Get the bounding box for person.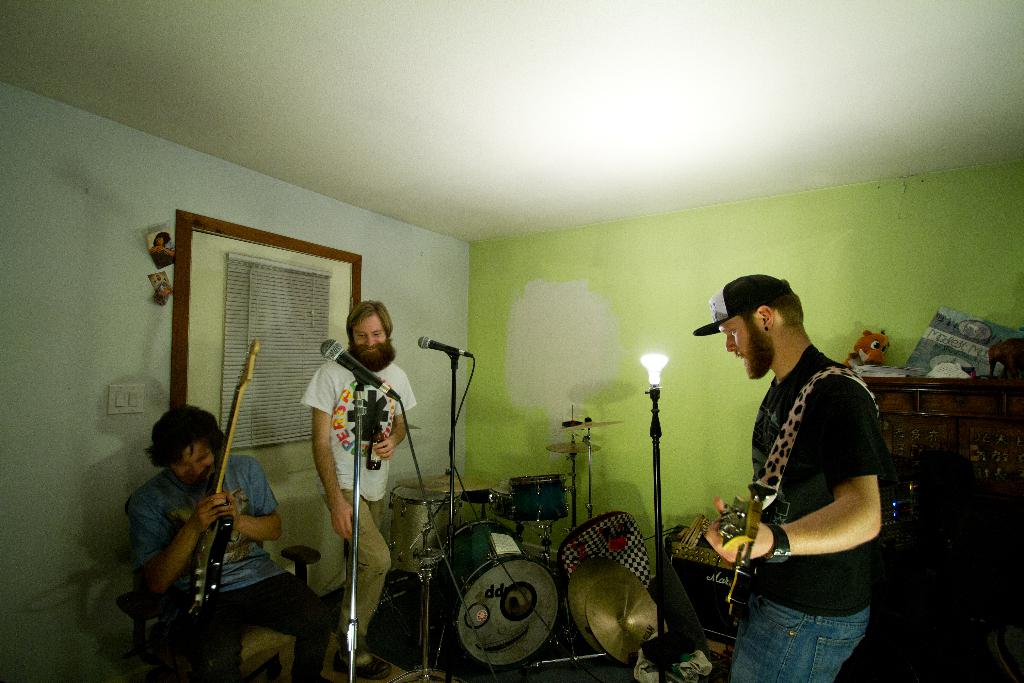
127/403/335/682.
